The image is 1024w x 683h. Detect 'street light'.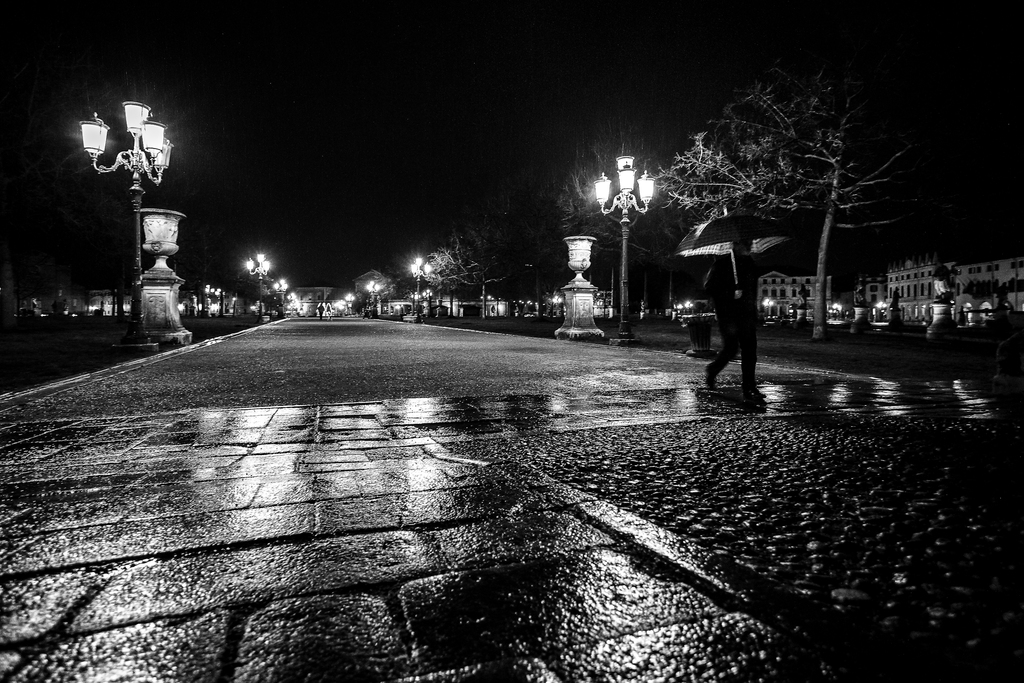
Detection: x1=346, y1=290, x2=356, y2=318.
